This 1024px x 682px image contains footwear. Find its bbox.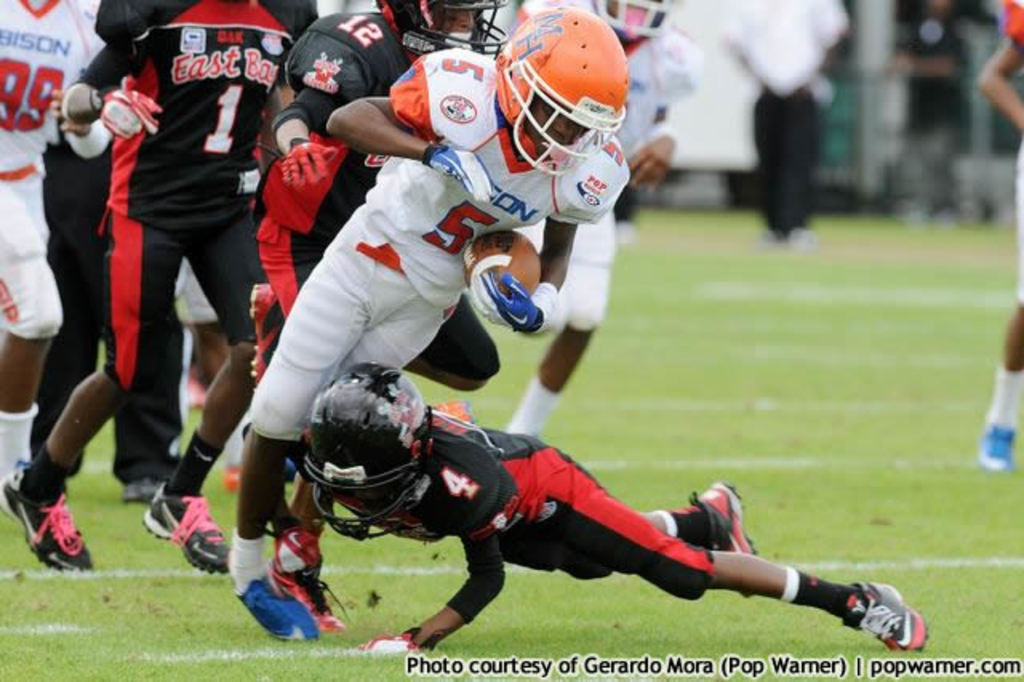
275 556 346 628.
